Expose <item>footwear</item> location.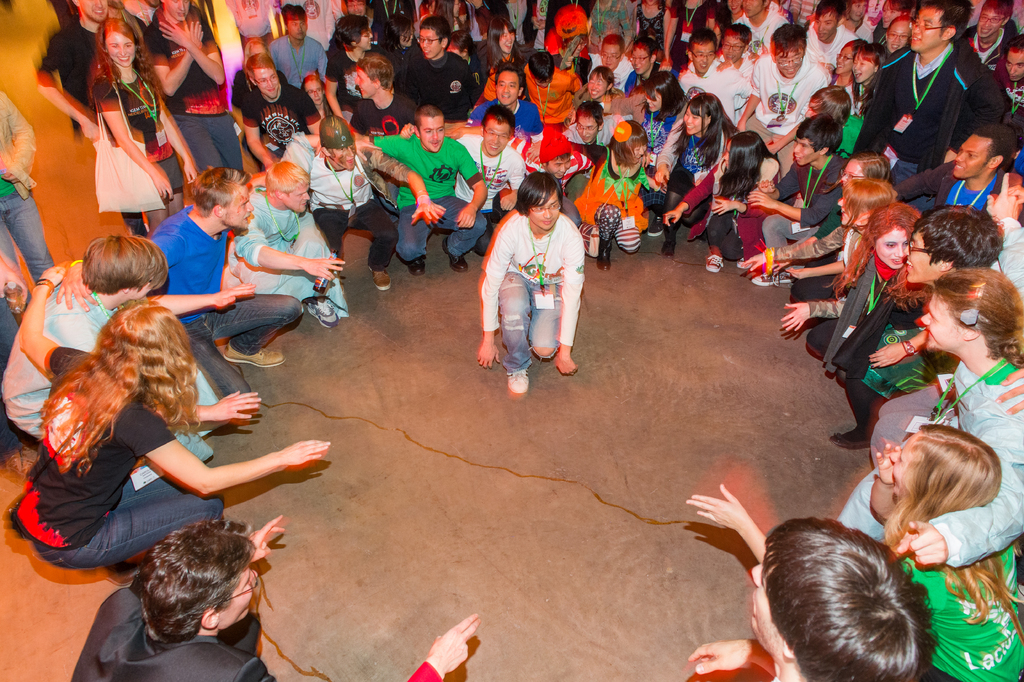
Exposed at x1=829, y1=426, x2=865, y2=451.
